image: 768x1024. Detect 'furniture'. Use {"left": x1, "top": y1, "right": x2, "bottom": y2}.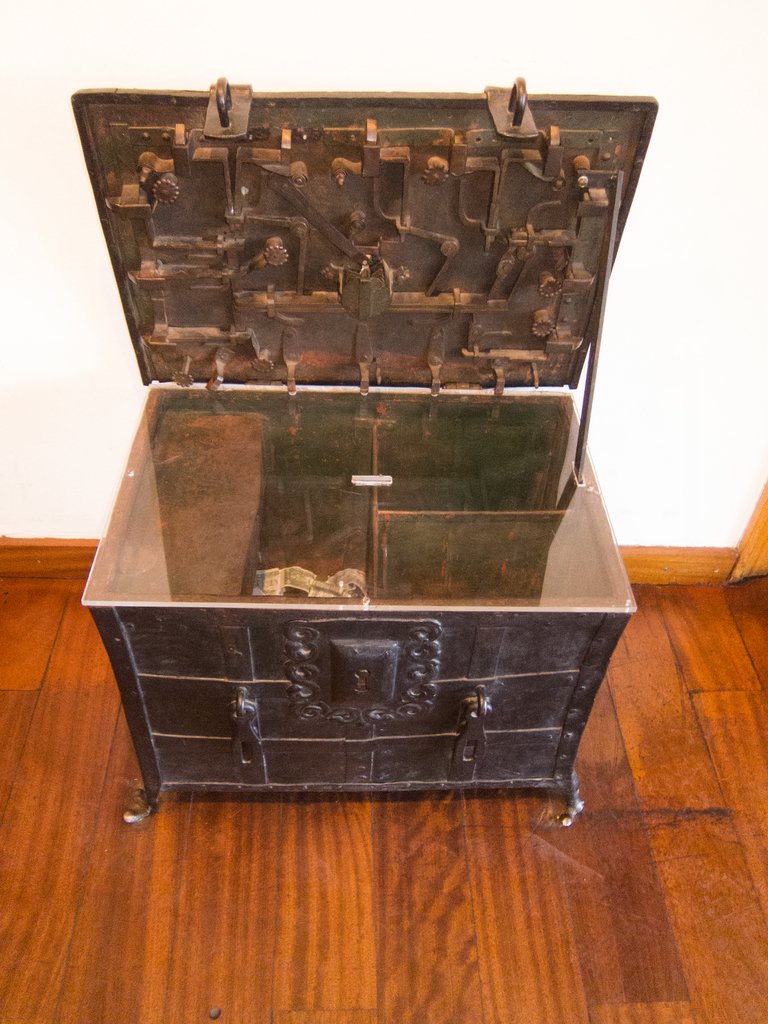
{"left": 68, "top": 77, "right": 658, "bottom": 826}.
